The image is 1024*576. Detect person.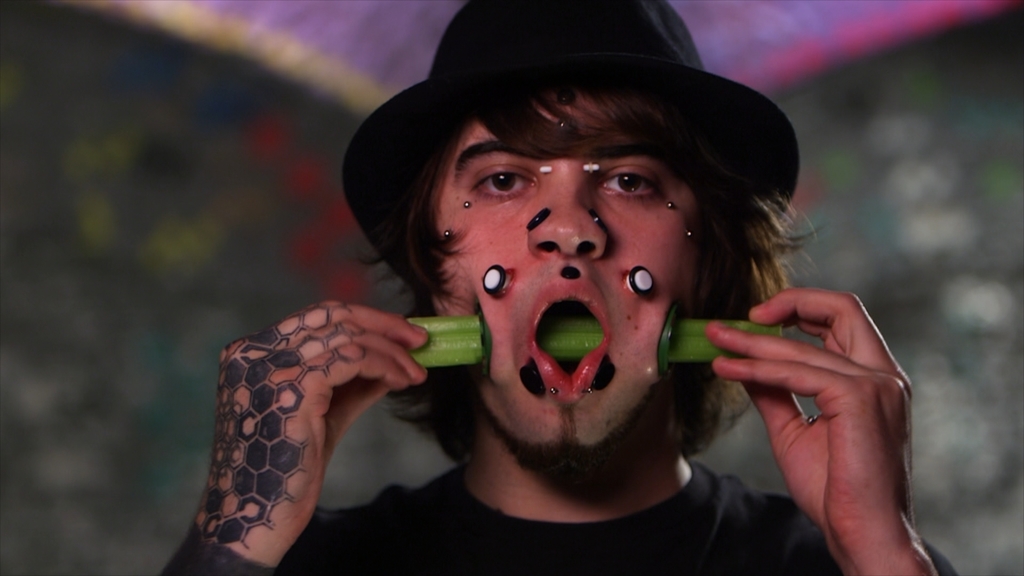
Detection: l=157, t=0, r=963, b=575.
